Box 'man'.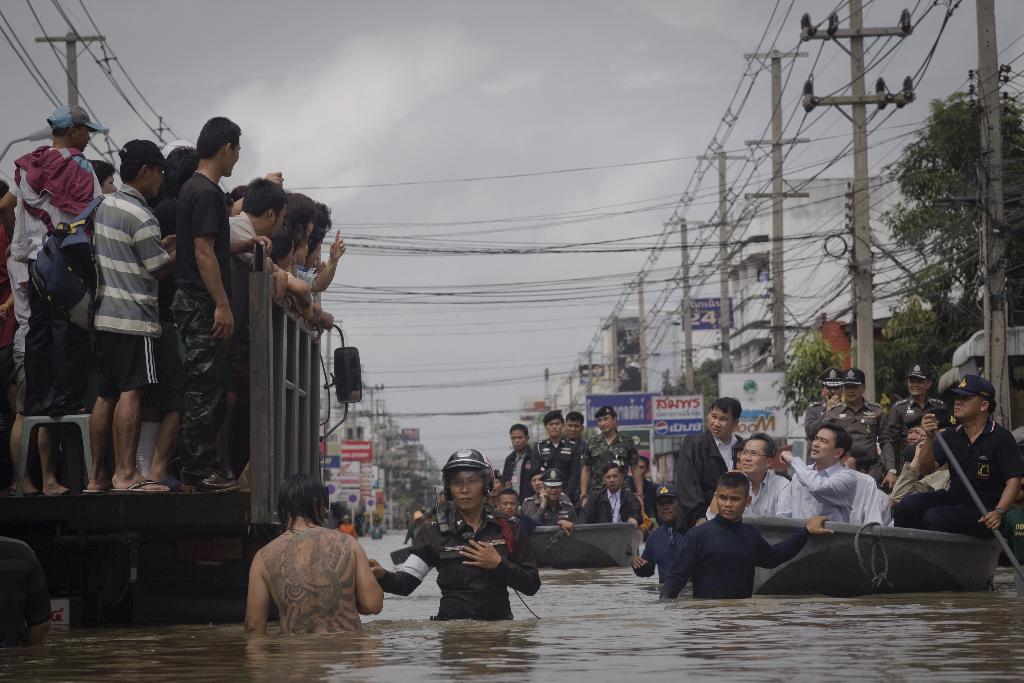
[779, 425, 852, 530].
